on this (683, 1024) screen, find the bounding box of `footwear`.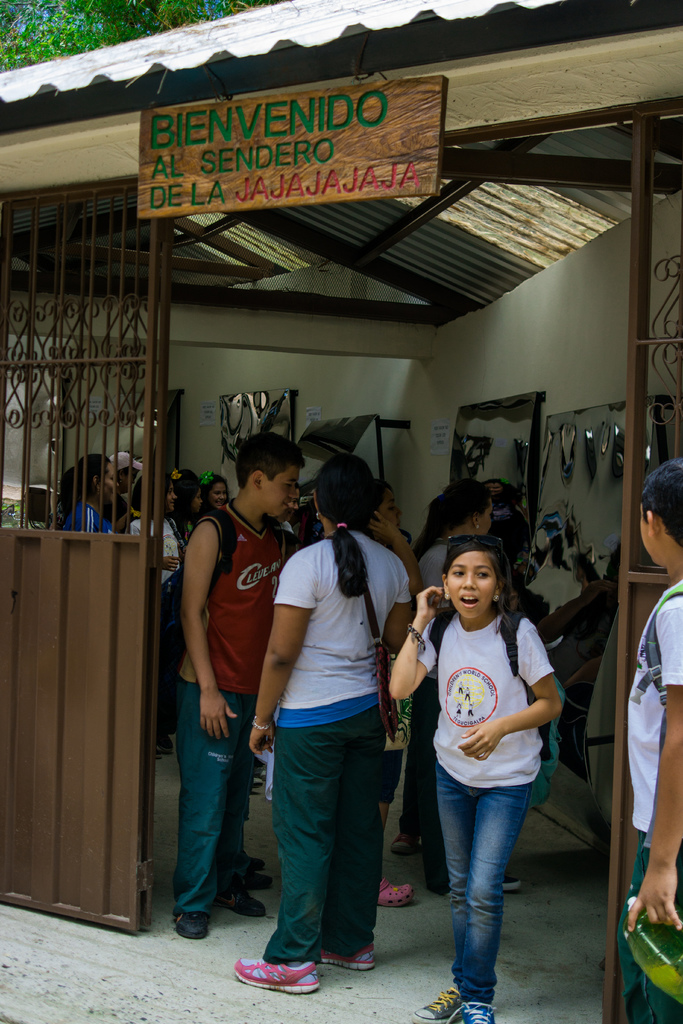
Bounding box: 227,945,318,996.
